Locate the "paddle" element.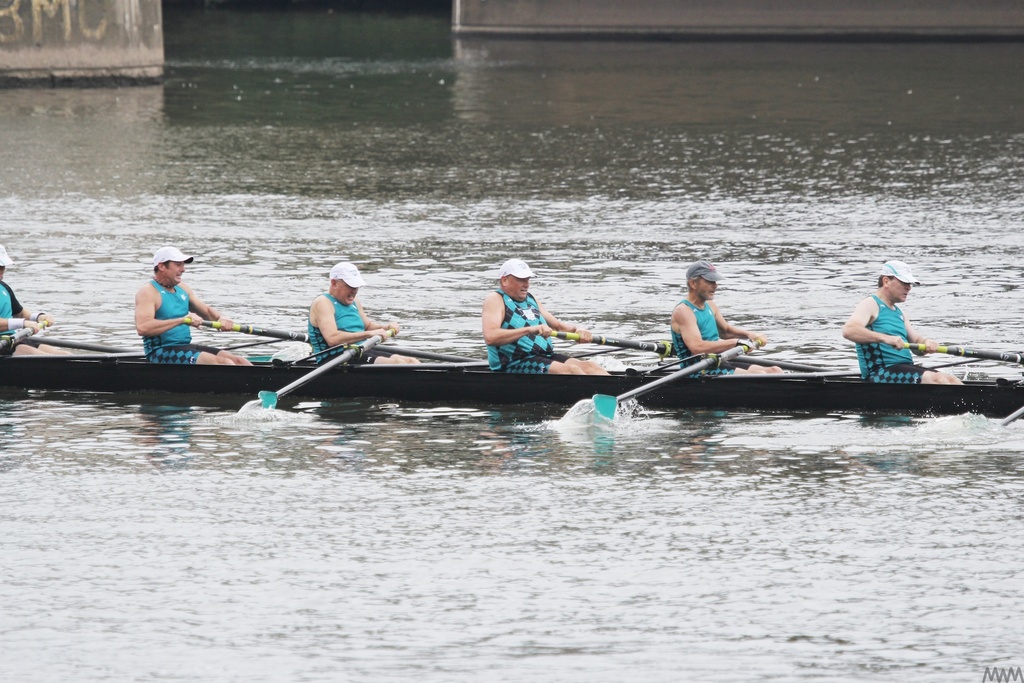
Element bbox: (x1=579, y1=330, x2=765, y2=436).
